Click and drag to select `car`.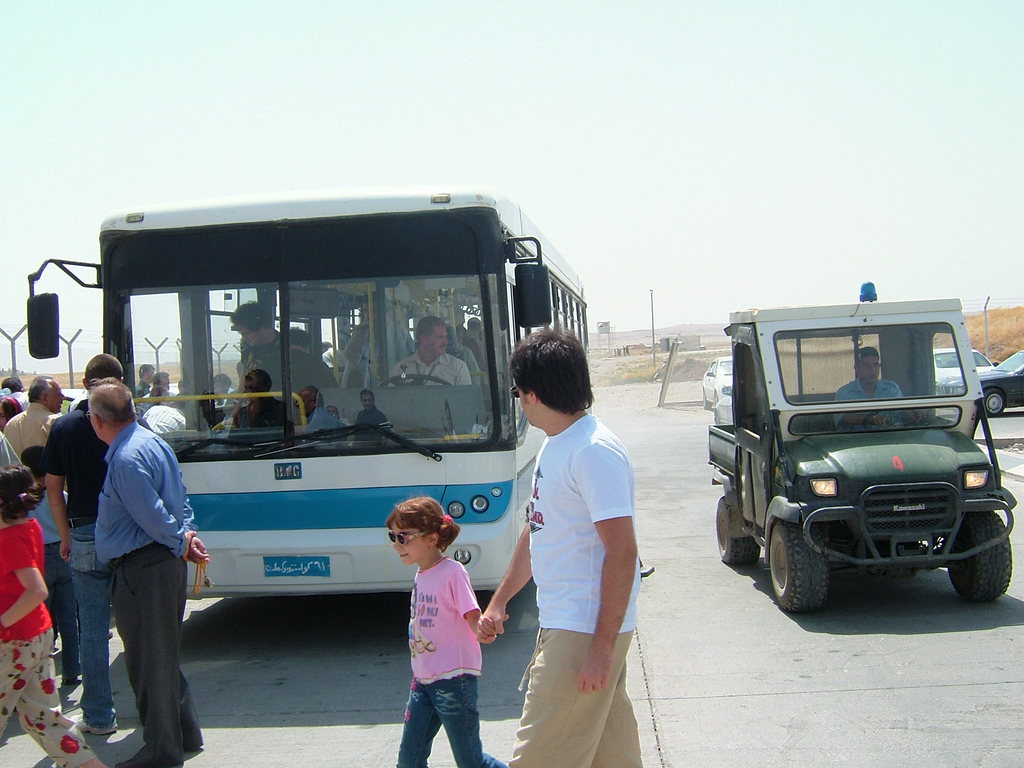
Selection: 714/396/732/426.
